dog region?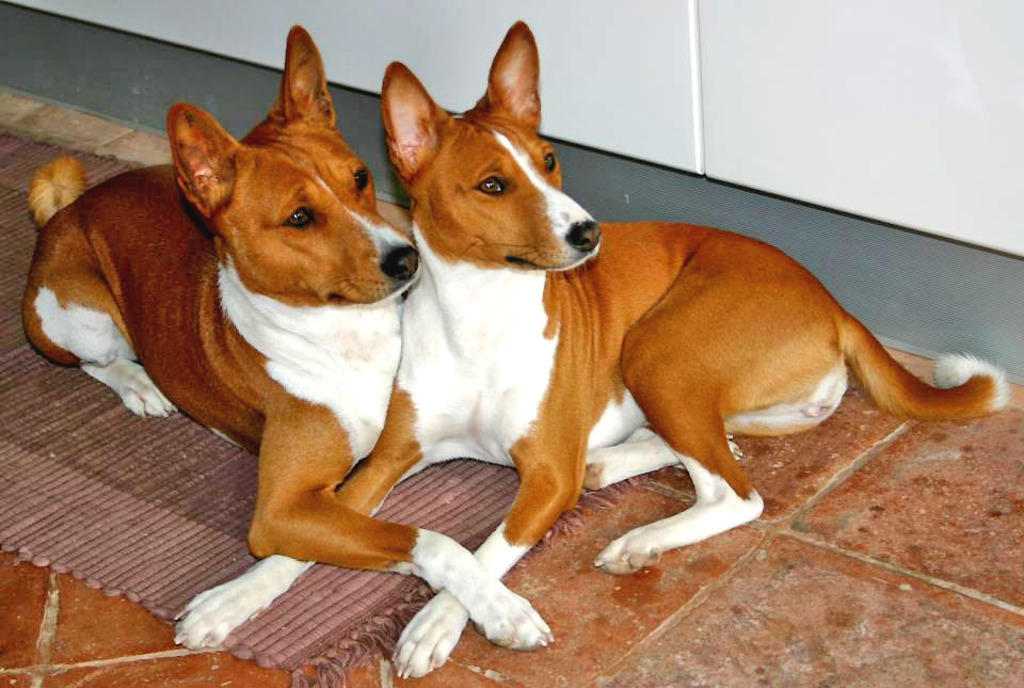
bbox=[22, 21, 554, 655]
